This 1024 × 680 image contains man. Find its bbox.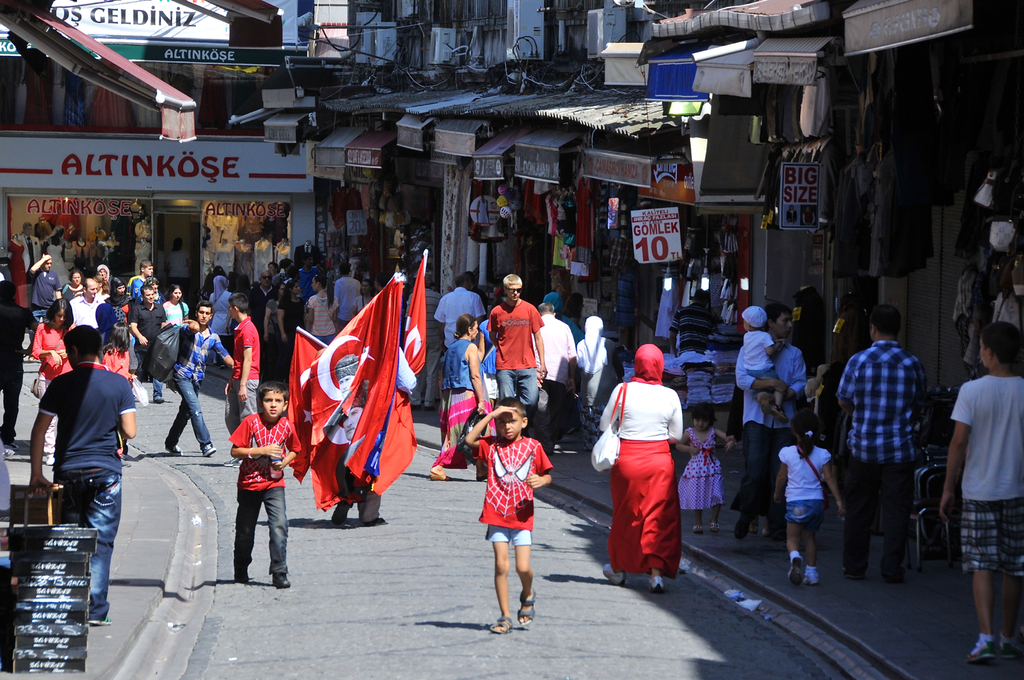
bbox(729, 302, 810, 541).
